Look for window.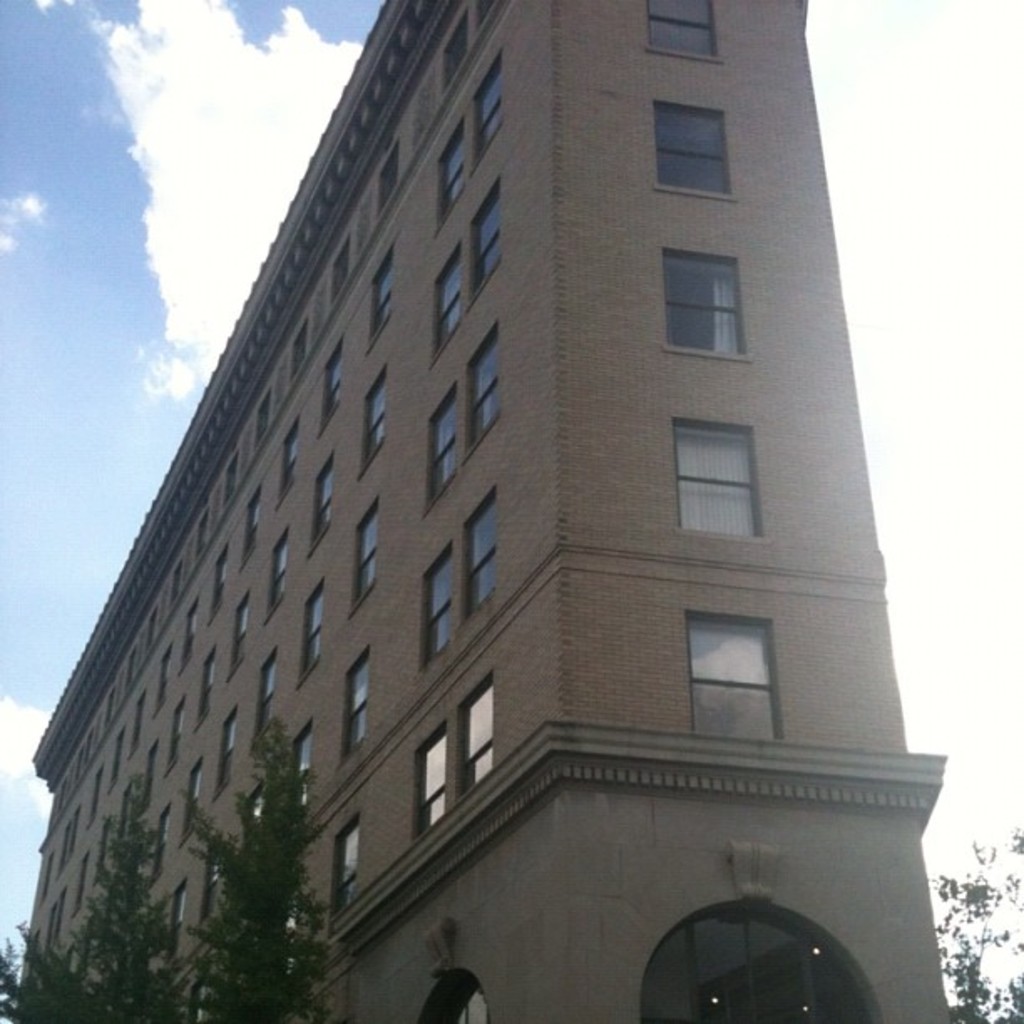
Found: (289, 316, 303, 378).
